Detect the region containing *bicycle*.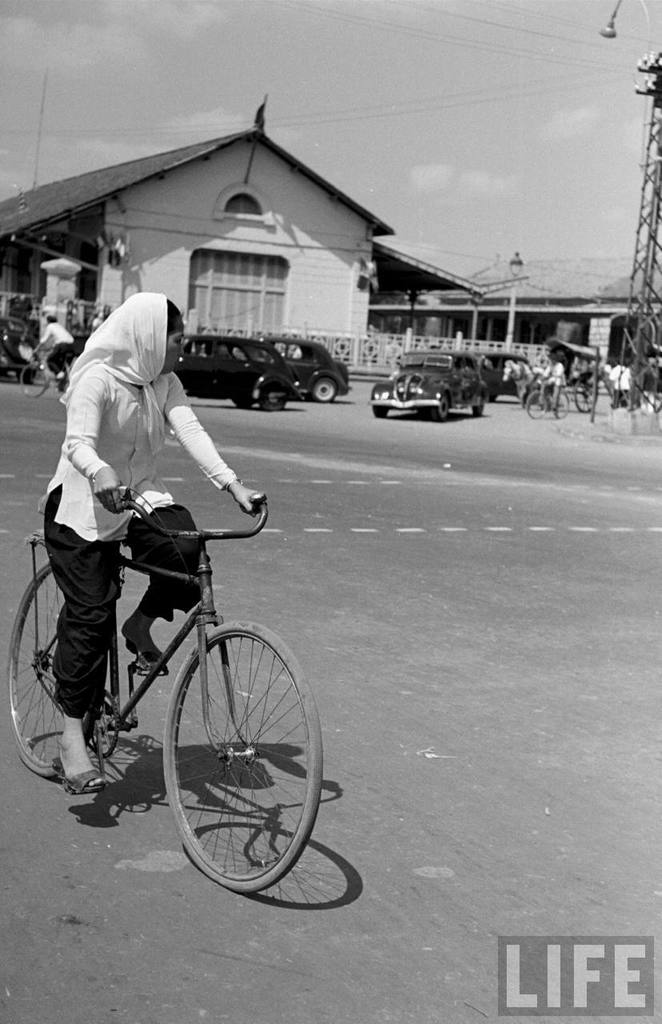
[19, 347, 75, 397].
